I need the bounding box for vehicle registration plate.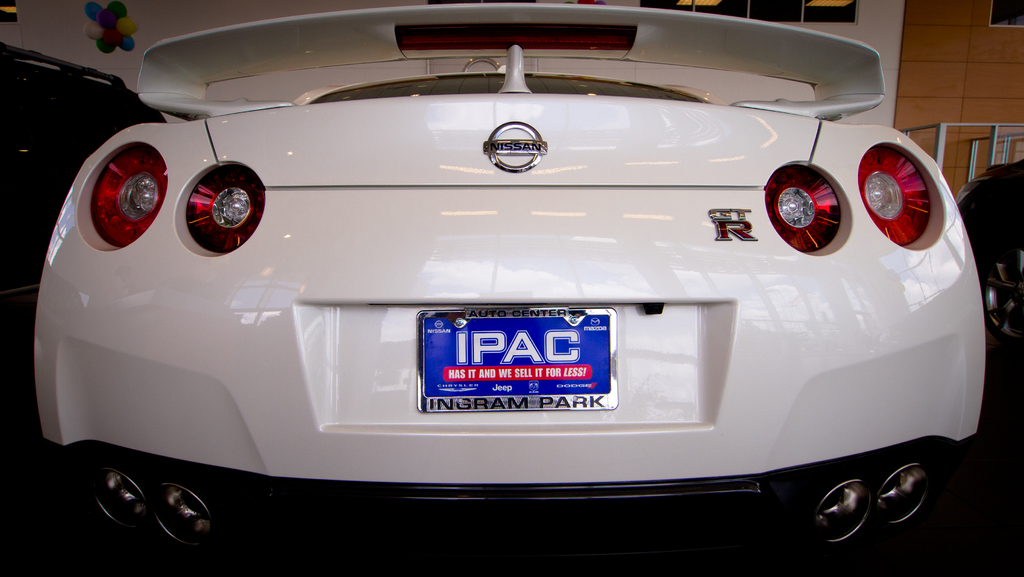
Here it is: detection(421, 309, 614, 407).
